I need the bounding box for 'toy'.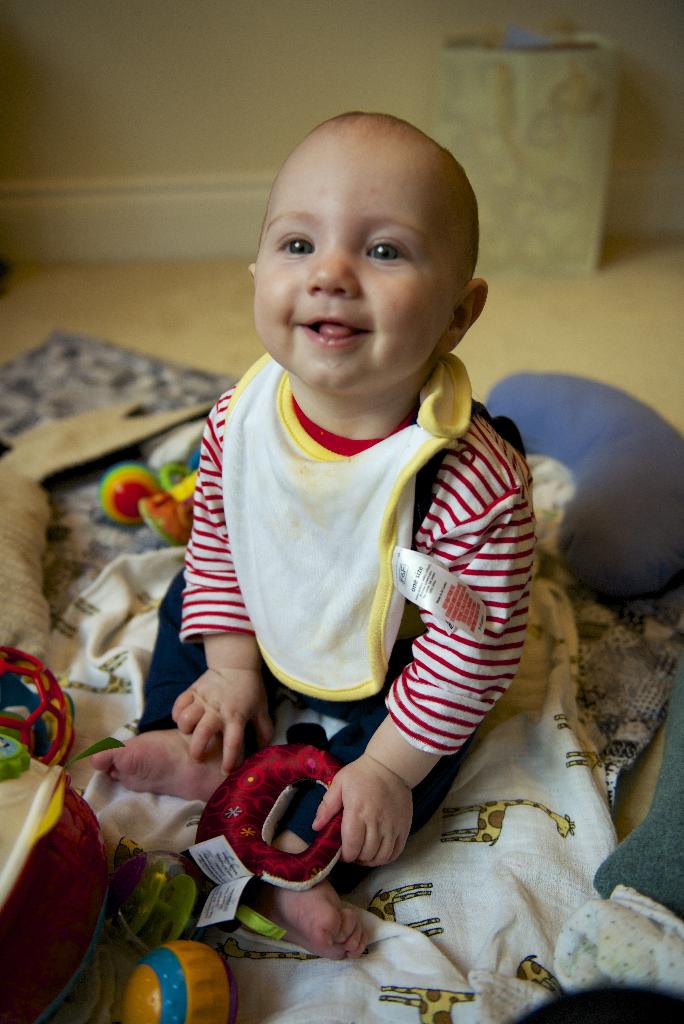
Here it is: {"left": 104, "top": 851, "right": 202, "bottom": 948}.
